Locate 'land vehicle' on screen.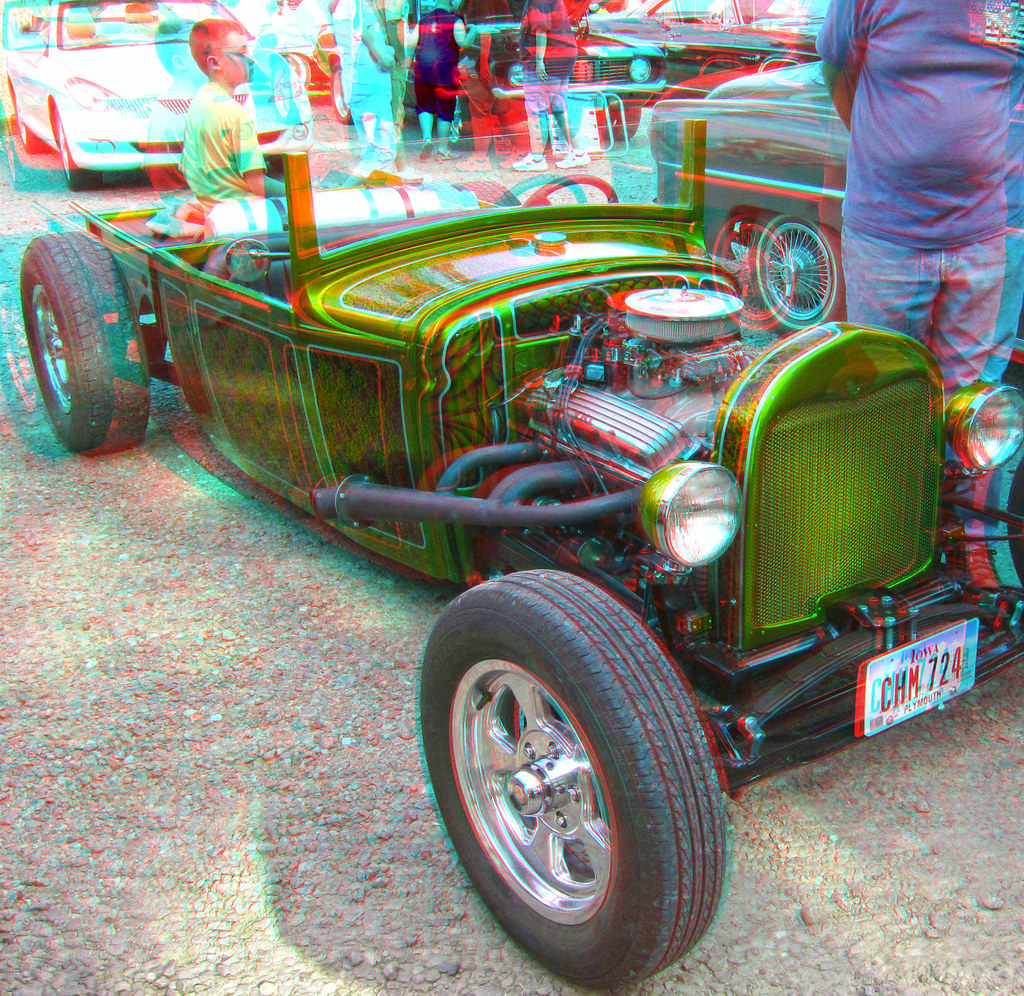
On screen at [630,0,821,74].
